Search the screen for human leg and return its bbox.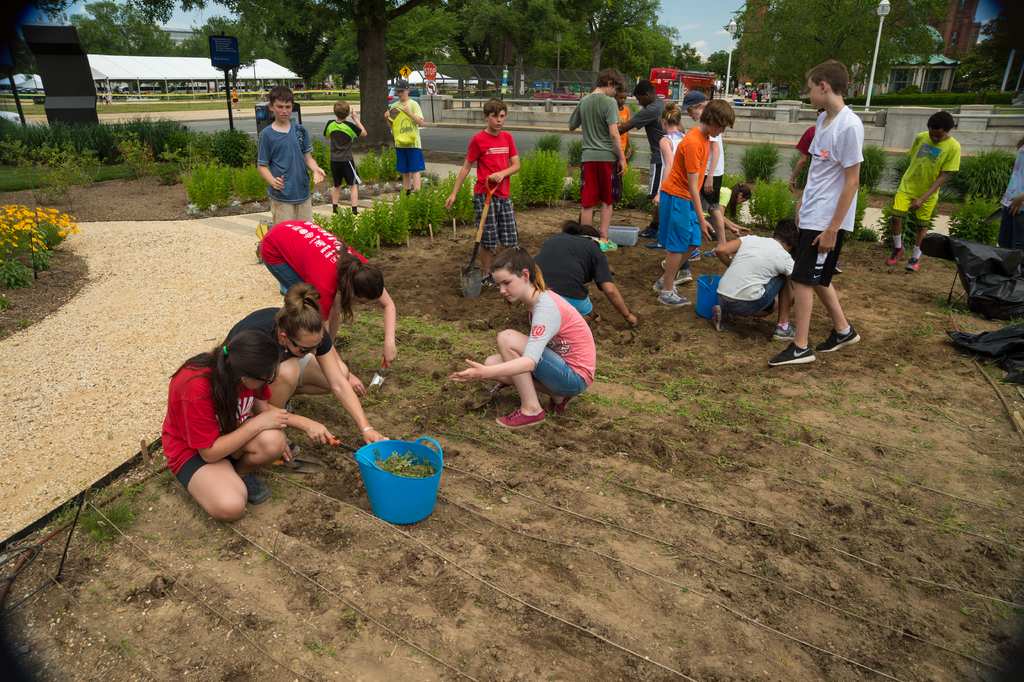
Found: (600,201,620,251).
